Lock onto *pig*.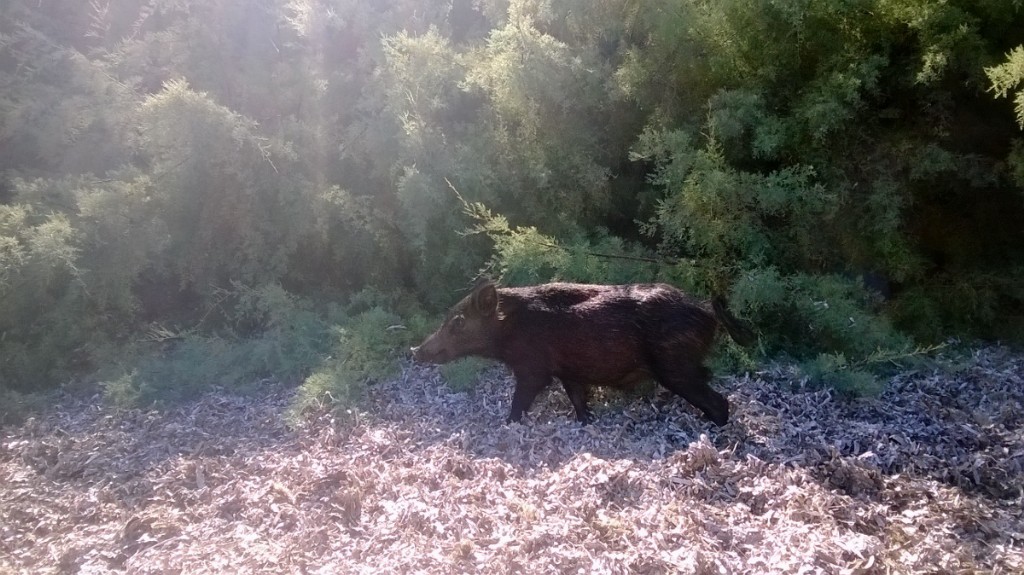
Locked: (408,273,735,431).
